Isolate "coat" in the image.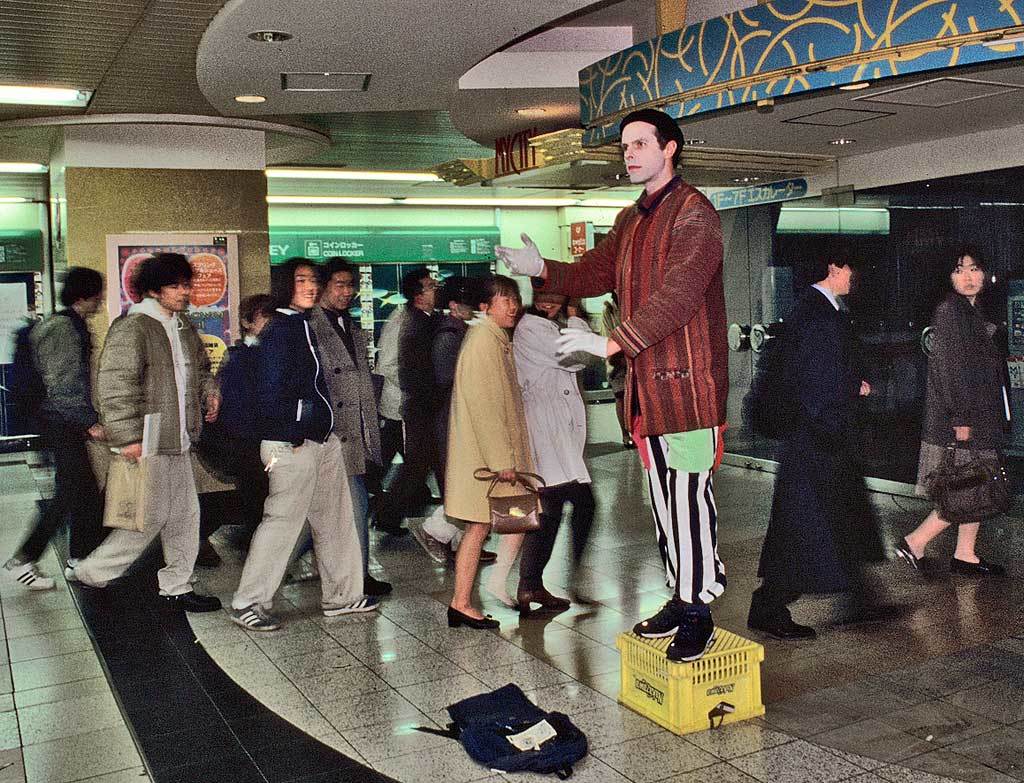
Isolated region: l=389, t=290, r=448, b=434.
